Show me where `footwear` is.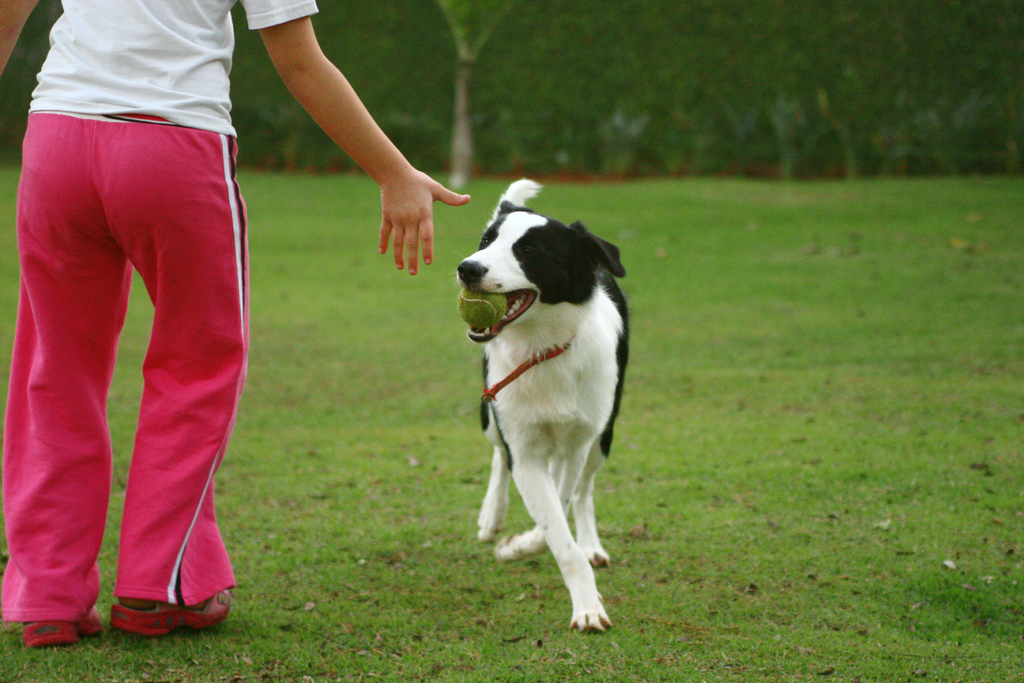
`footwear` is at box=[108, 593, 227, 632].
